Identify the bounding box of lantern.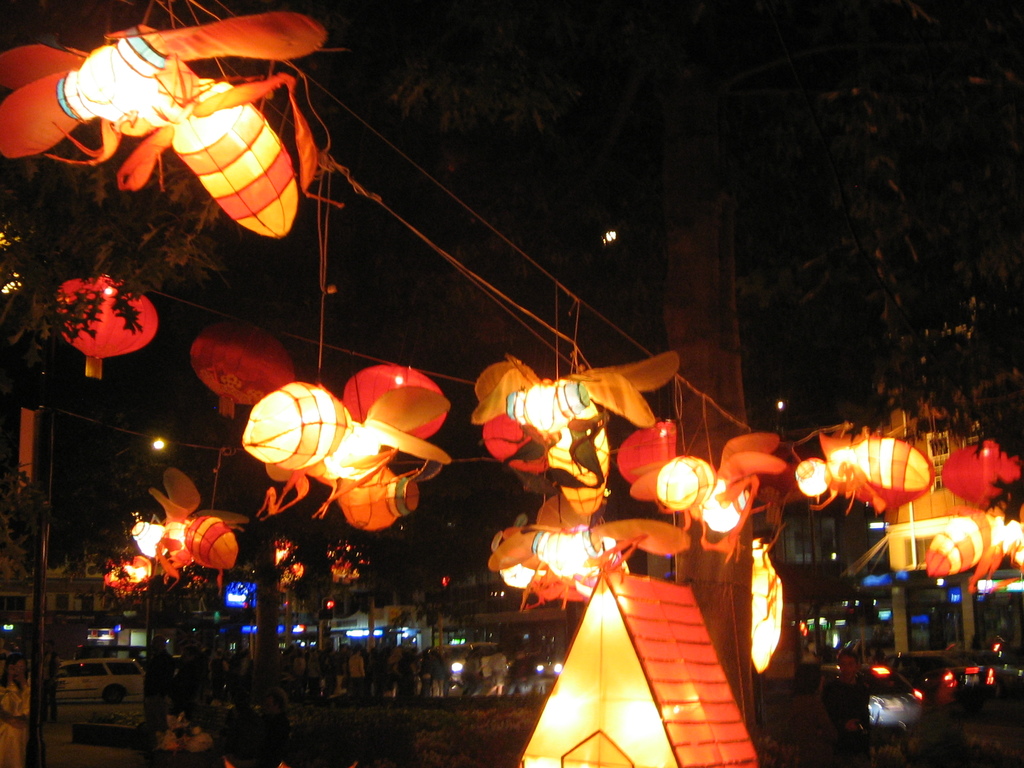
191:320:294:415.
